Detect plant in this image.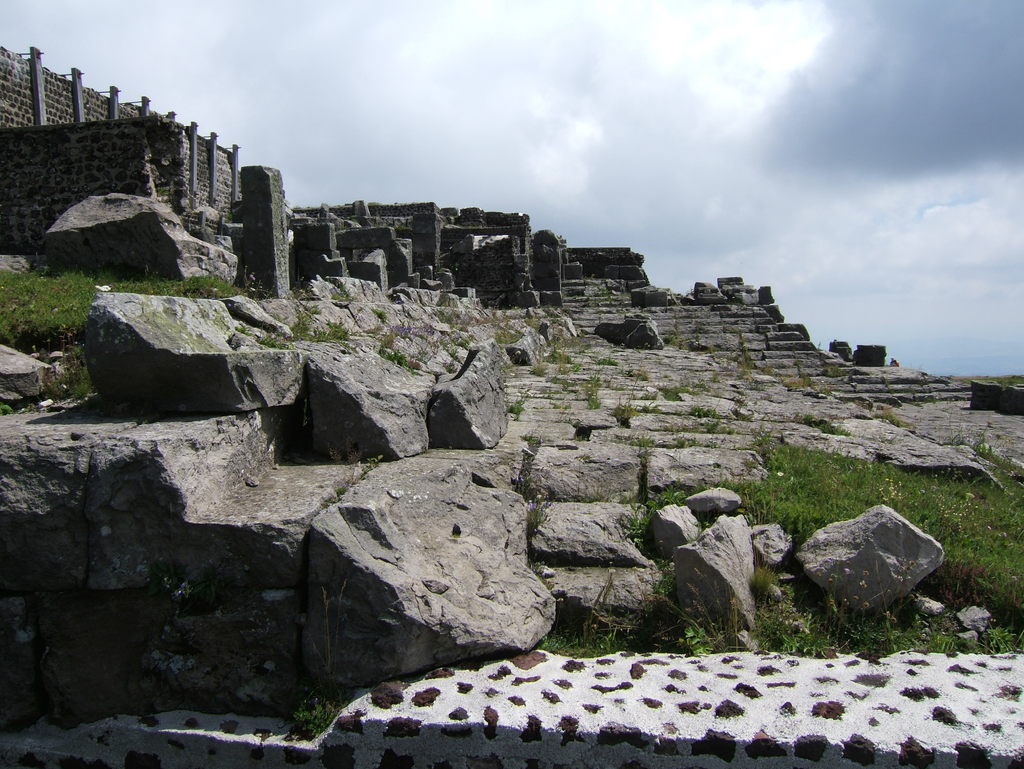
Detection: box=[729, 334, 774, 385].
